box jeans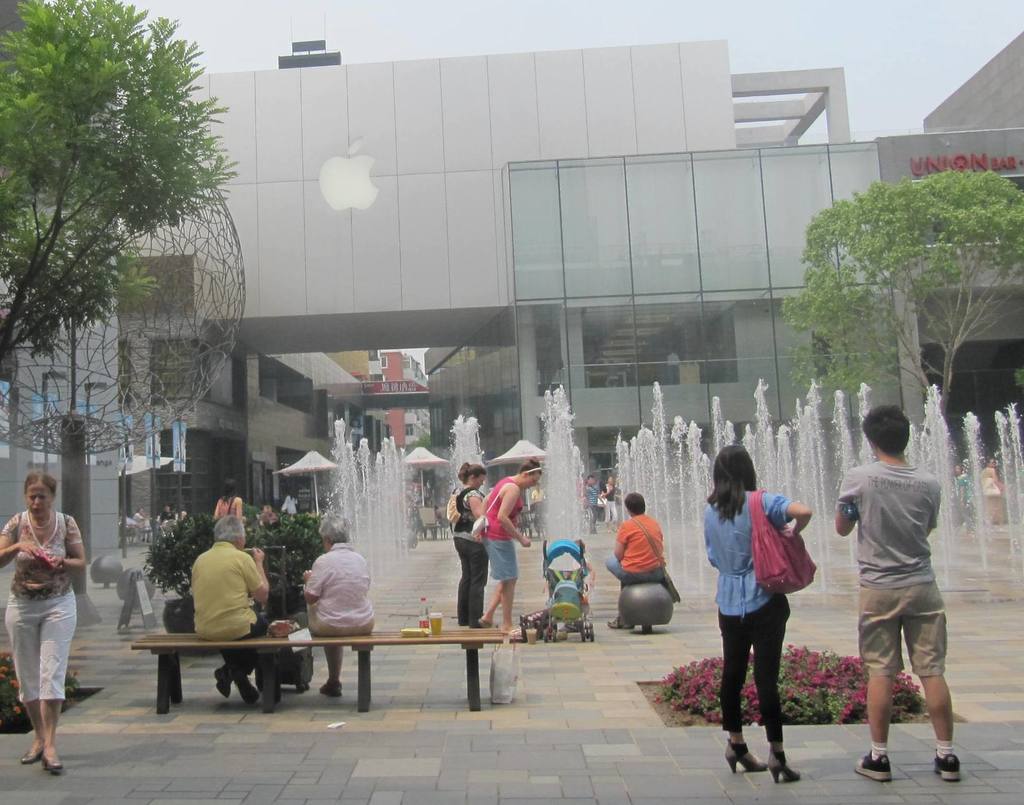
<box>4,589,76,703</box>
